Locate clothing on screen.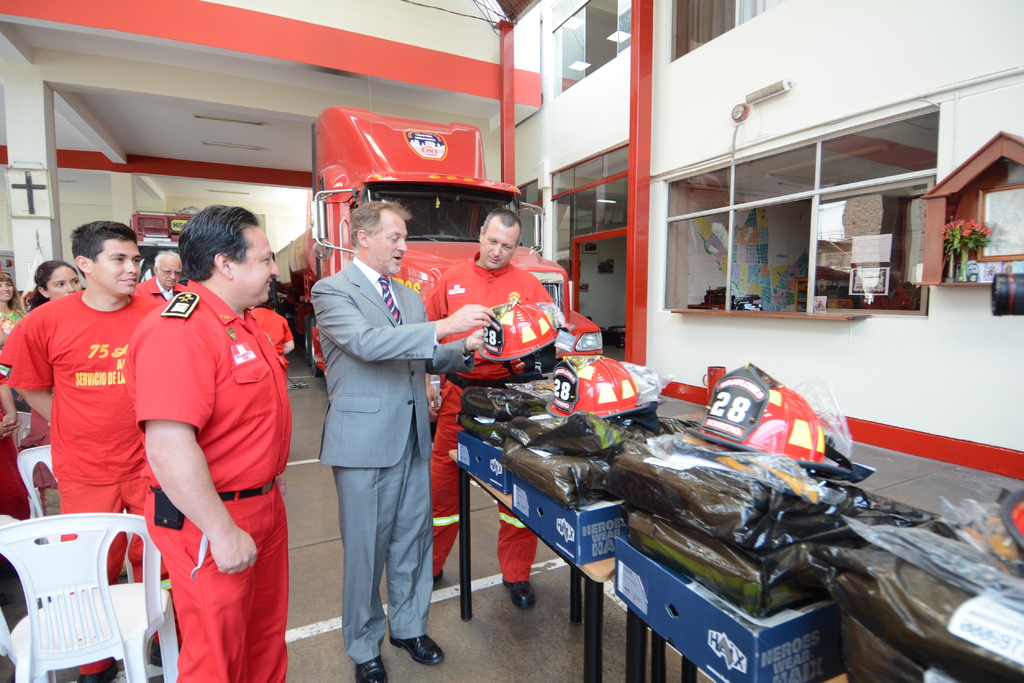
On screen at 310/254/477/658.
